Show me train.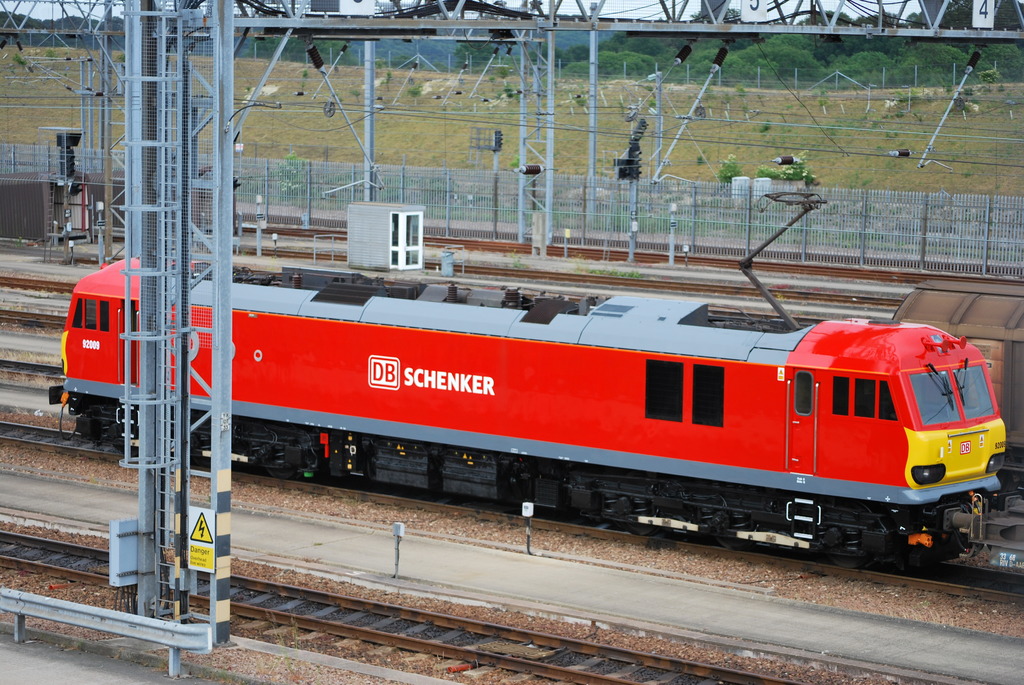
train is here: [x1=47, y1=256, x2=1006, y2=566].
